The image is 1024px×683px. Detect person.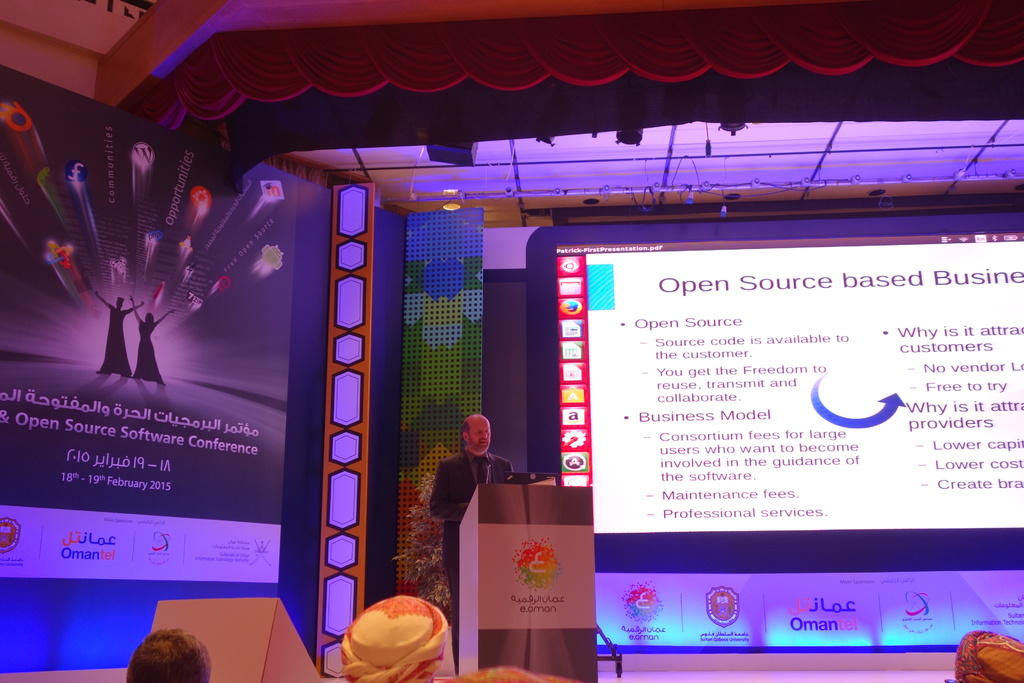
Detection: bbox=(428, 416, 519, 630).
